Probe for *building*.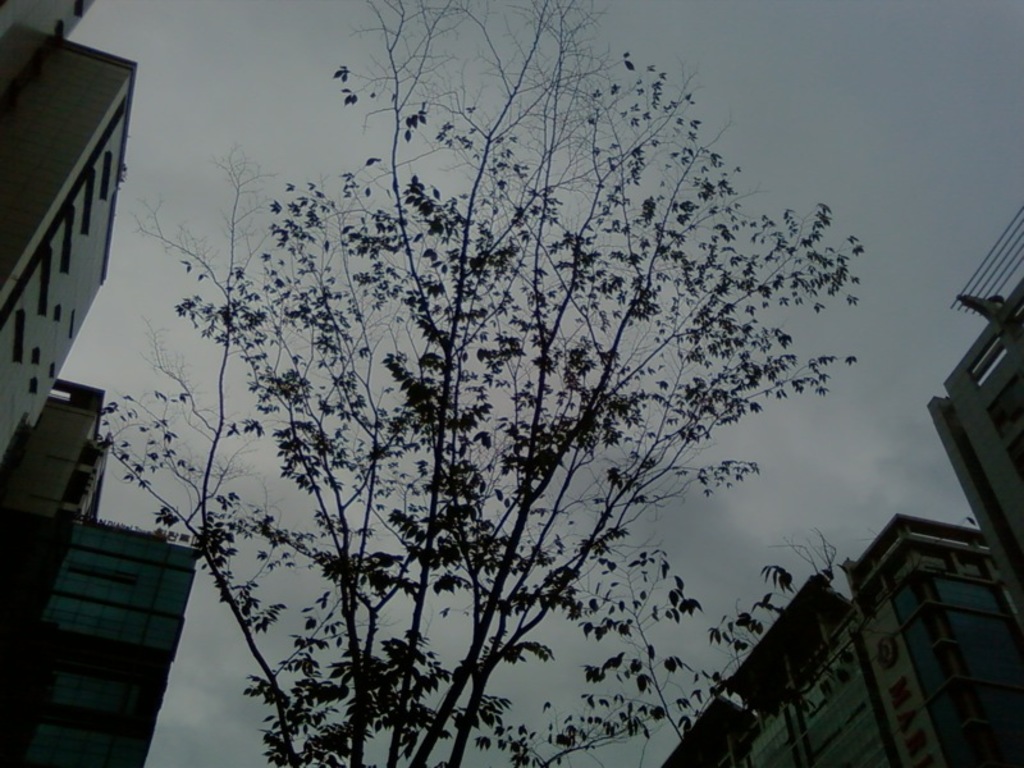
Probe result: 923:212:1023:623.
